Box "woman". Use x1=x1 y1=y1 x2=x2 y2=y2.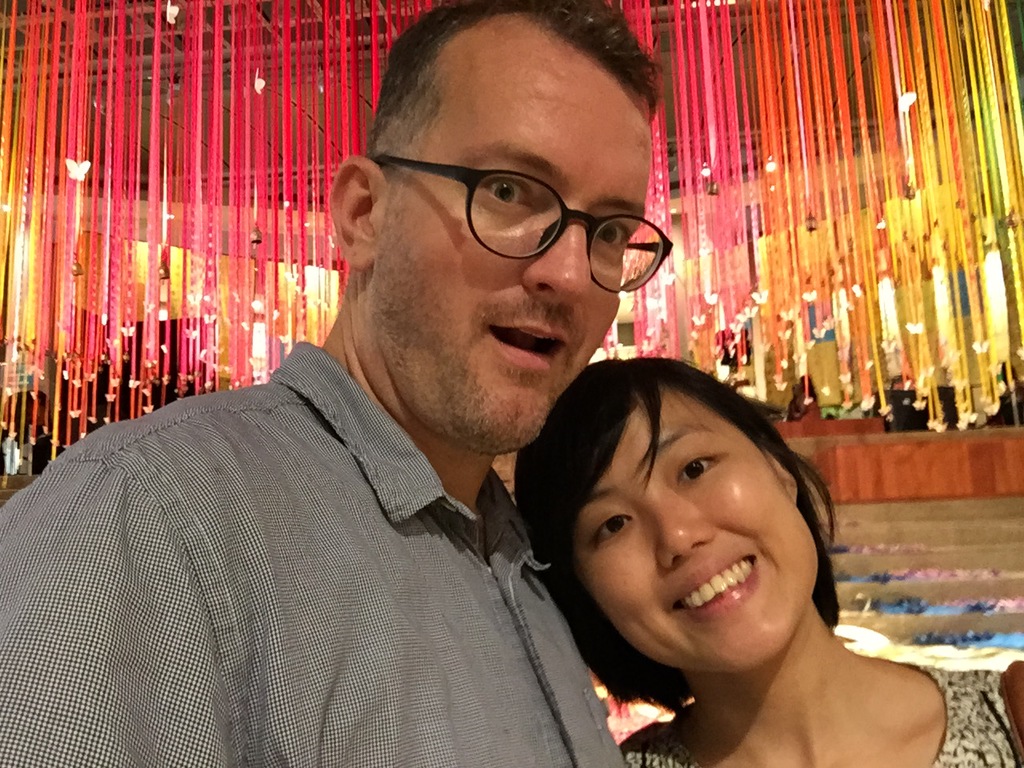
x1=506 y1=335 x2=915 y2=767.
